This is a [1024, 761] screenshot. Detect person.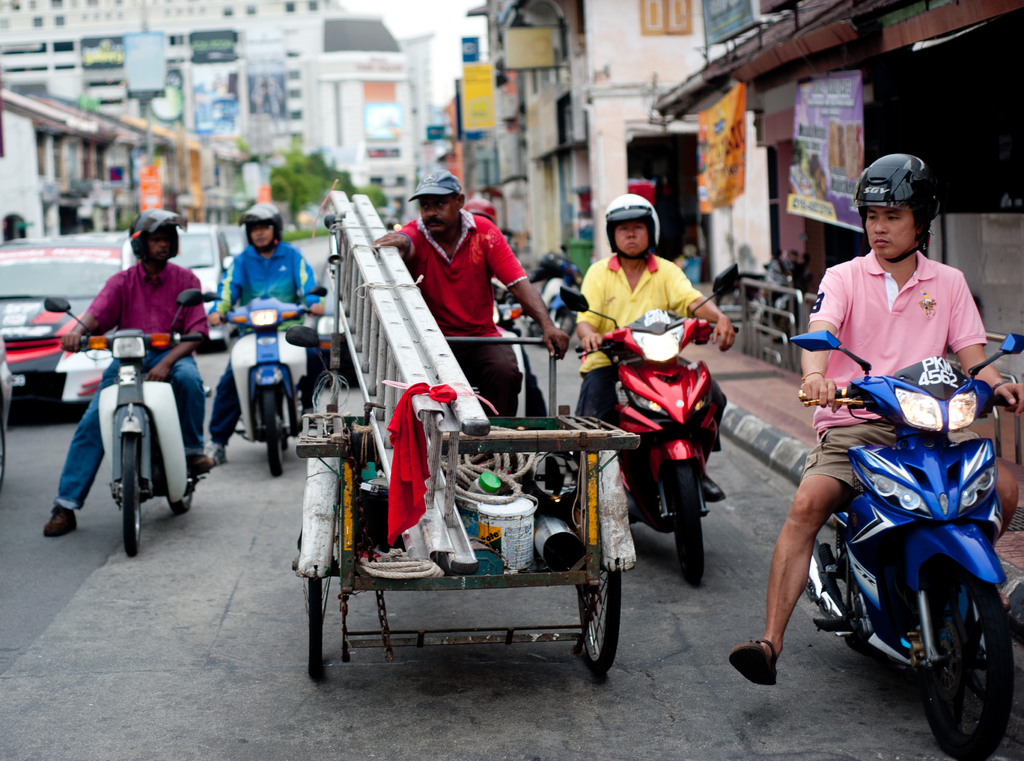
{"x1": 37, "y1": 205, "x2": 207, "y2": 543}.
